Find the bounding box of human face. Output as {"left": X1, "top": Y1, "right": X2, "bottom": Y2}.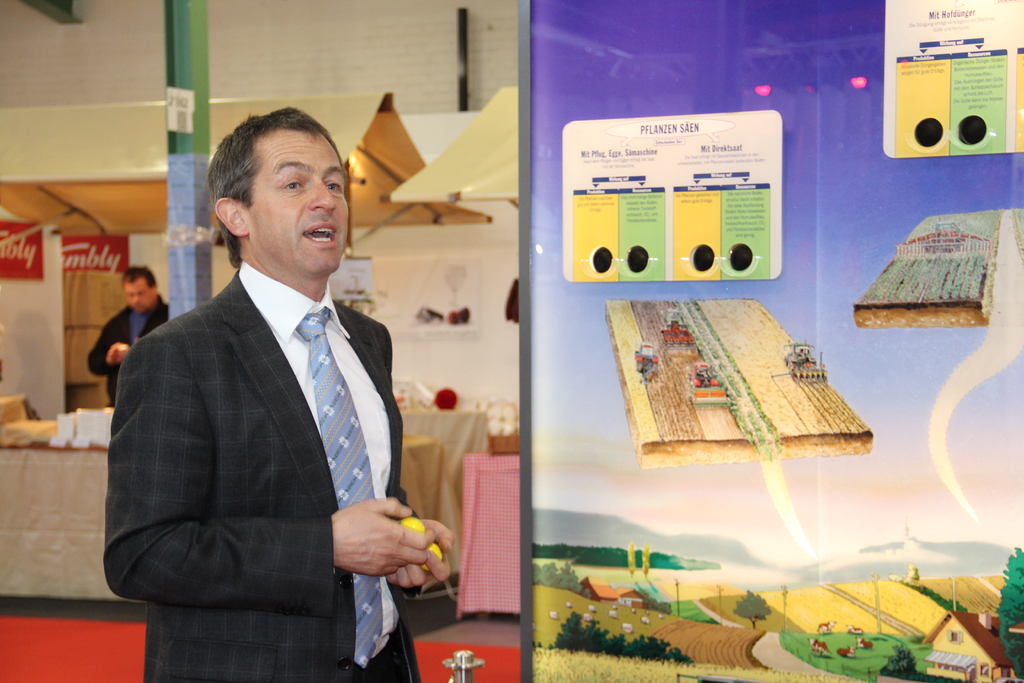
{"left": 243, "top": 126, "right": 351, "bottom": 274}.
